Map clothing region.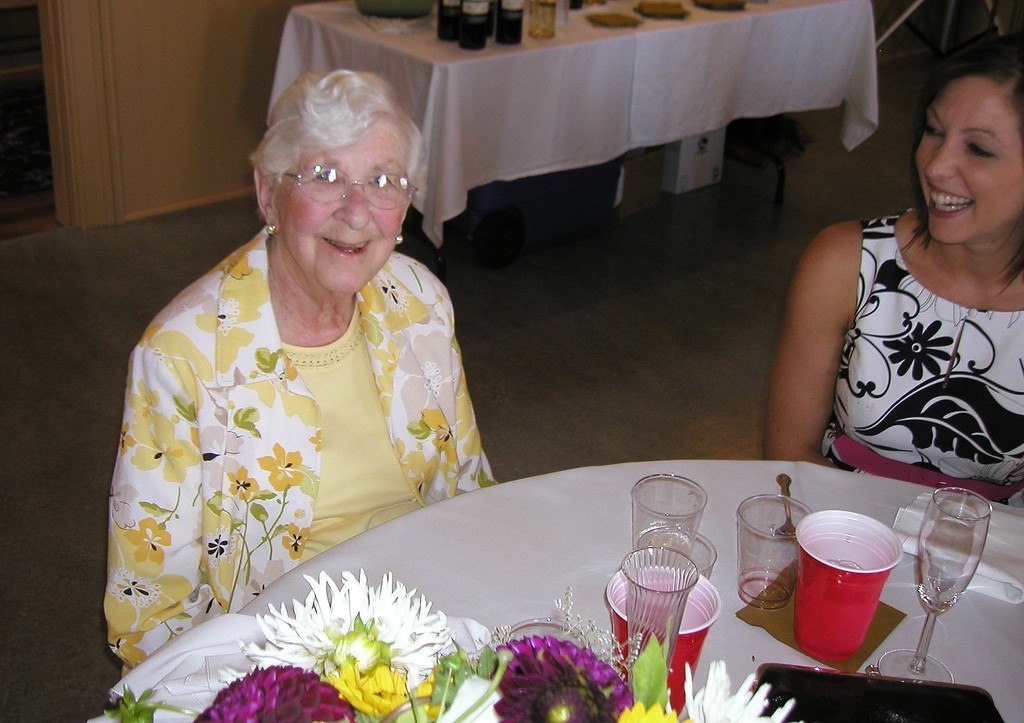
Mapped to 821,201,1023,501.
